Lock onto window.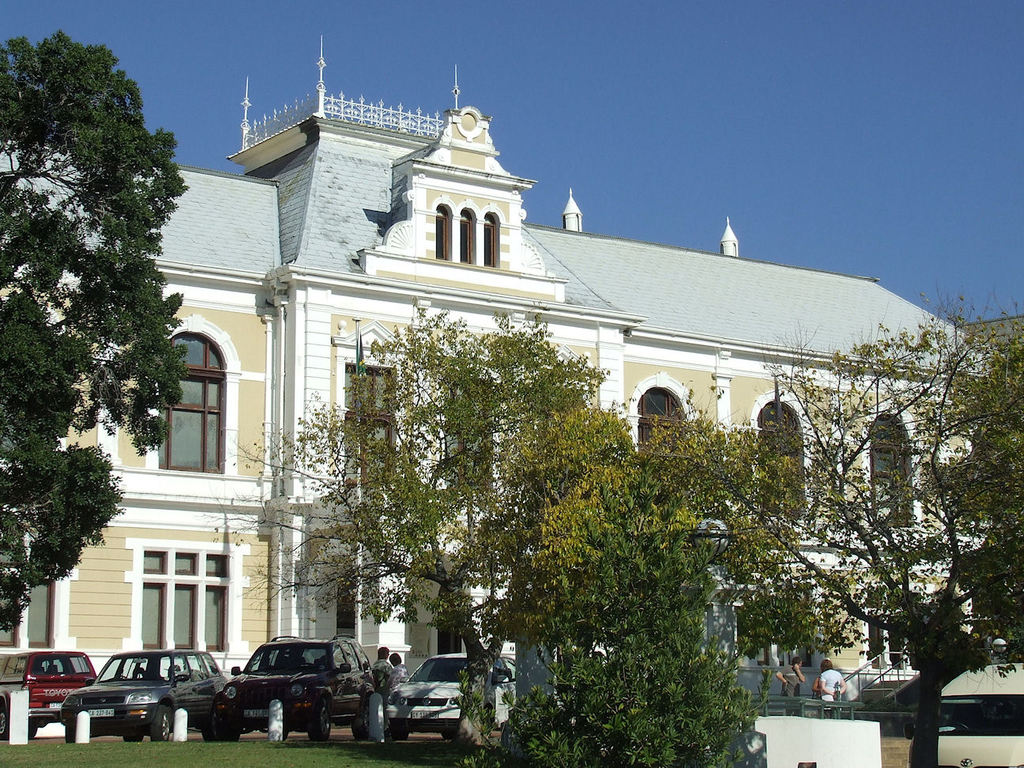
Locked: 749,397,808,524.
